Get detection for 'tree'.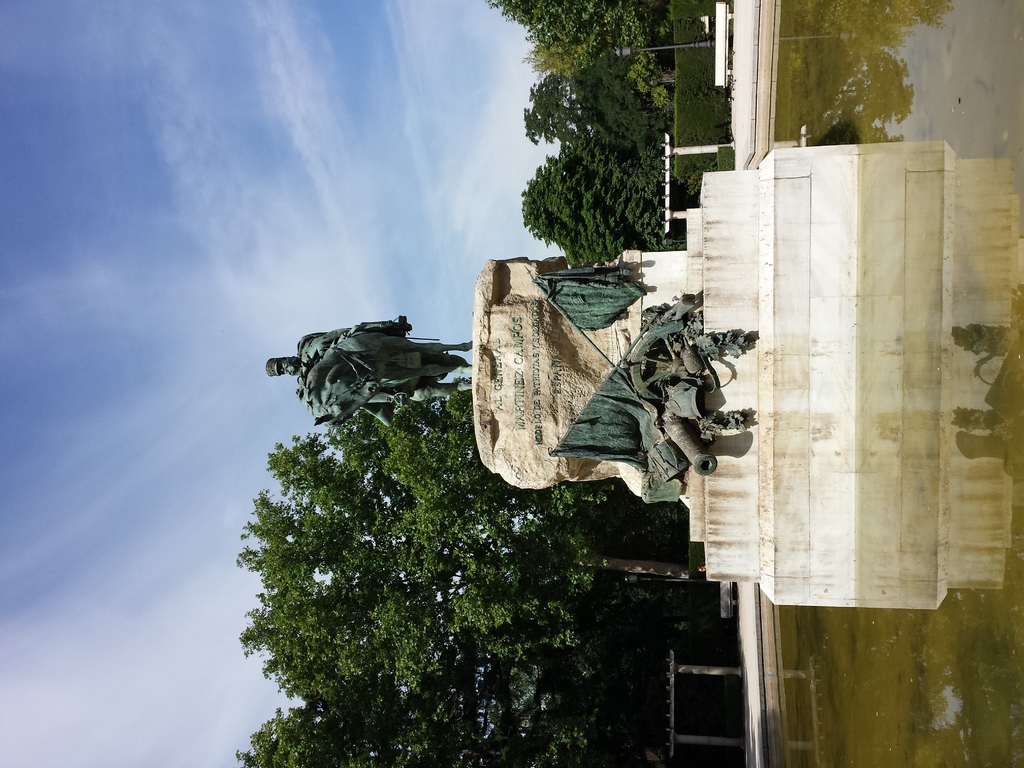
Detection: 525, 57, 668, 143.
